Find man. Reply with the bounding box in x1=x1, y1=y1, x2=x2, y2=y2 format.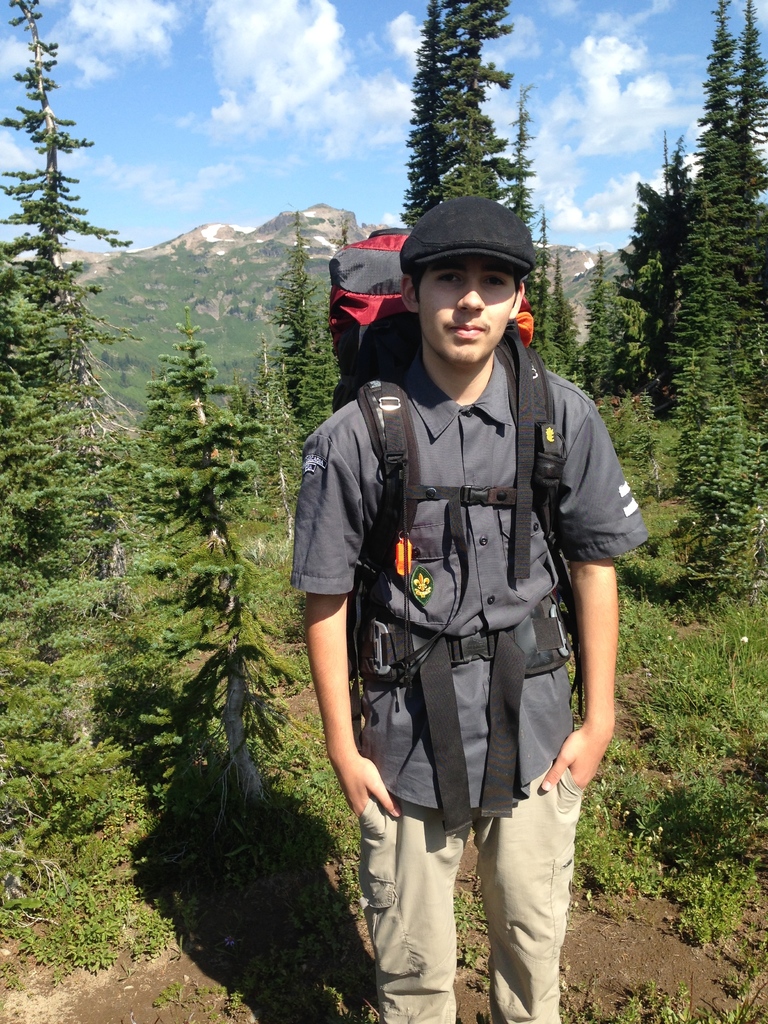
x1=285, y1=200, x2=652, y2=1023.
